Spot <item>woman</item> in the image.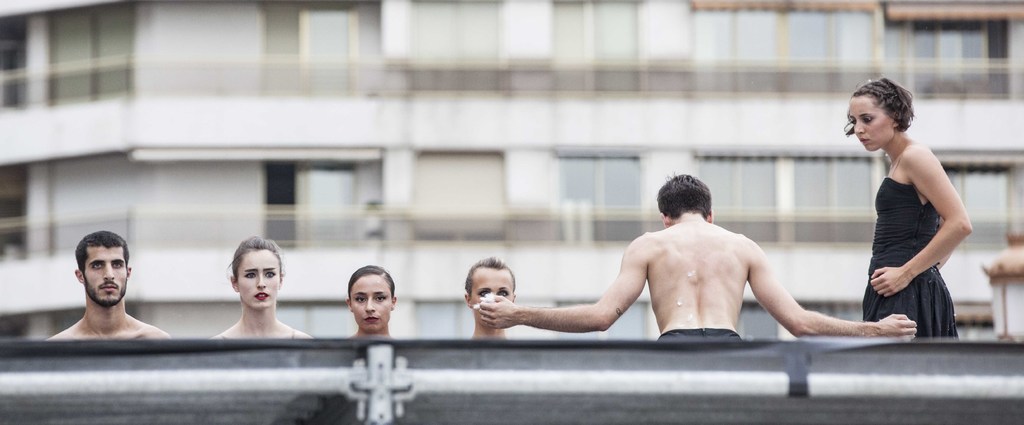
<item>woman</item> found at [left=818, top=79, right=975, bottom=366].
